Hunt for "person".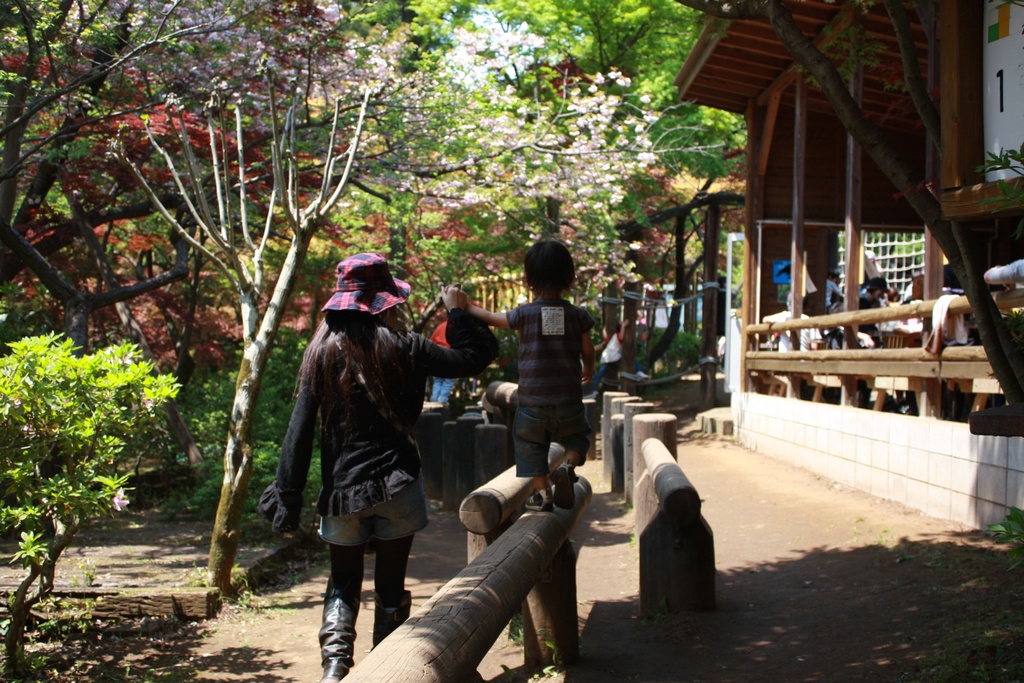
Hunted down at box(759, 291, 824, 405).
